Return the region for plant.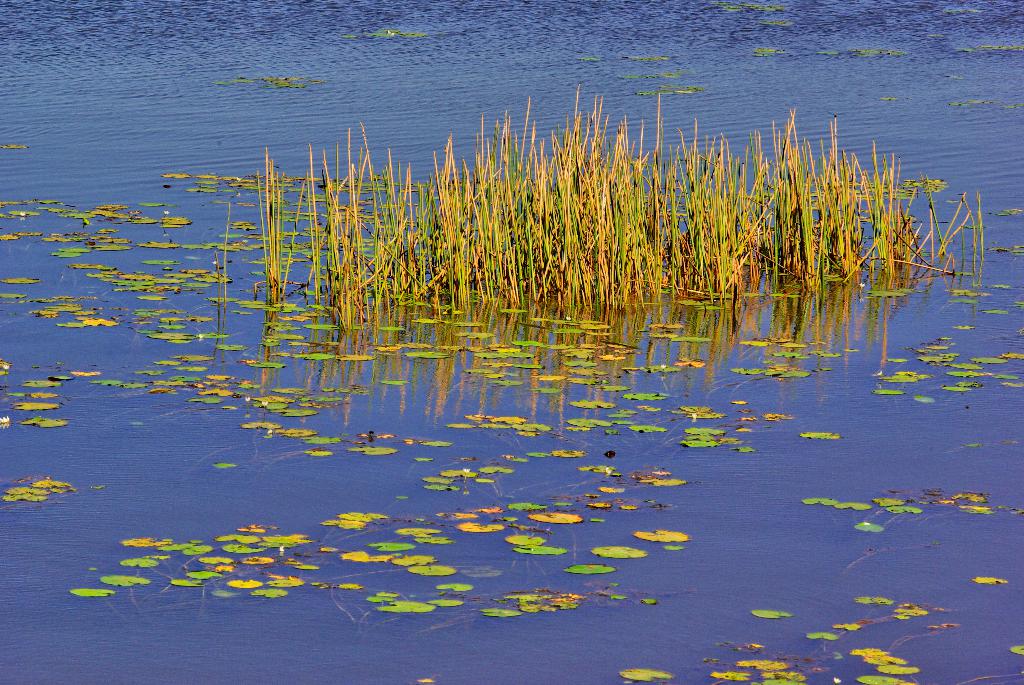
0 145 26 147.
